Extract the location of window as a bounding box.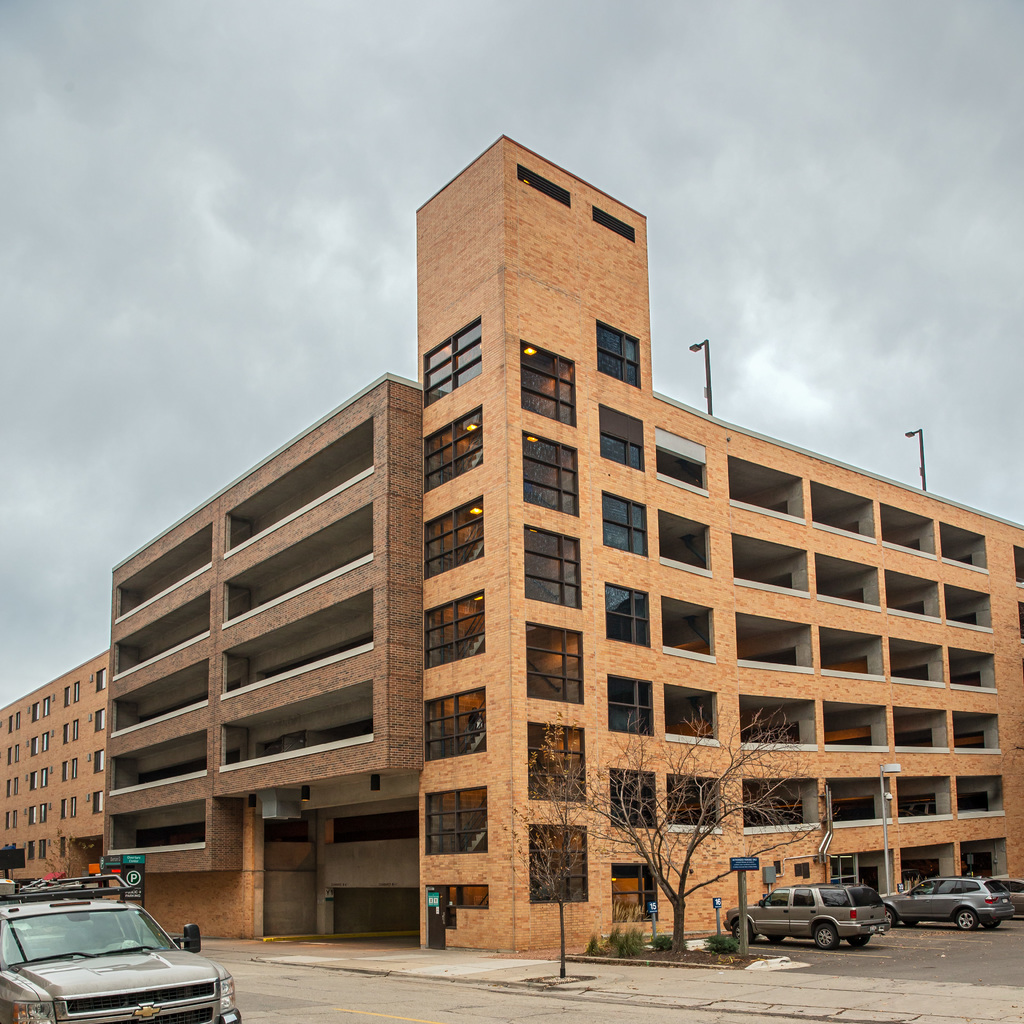
rect(817, 554, 879, 612).
